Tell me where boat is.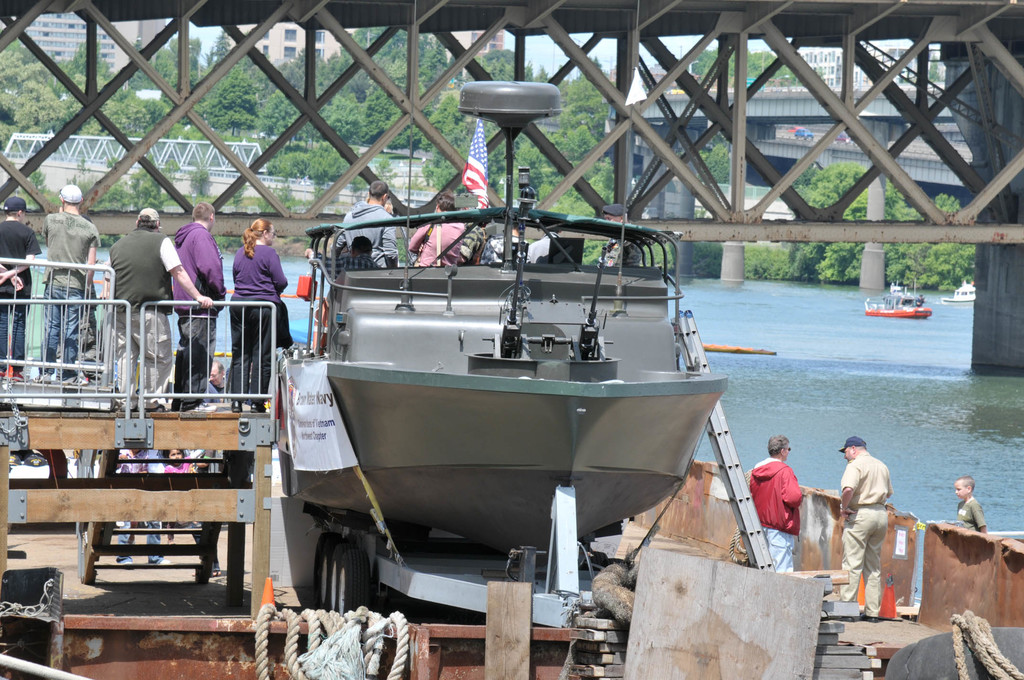
boat is at bbox=[942, 279, 977, 309].
